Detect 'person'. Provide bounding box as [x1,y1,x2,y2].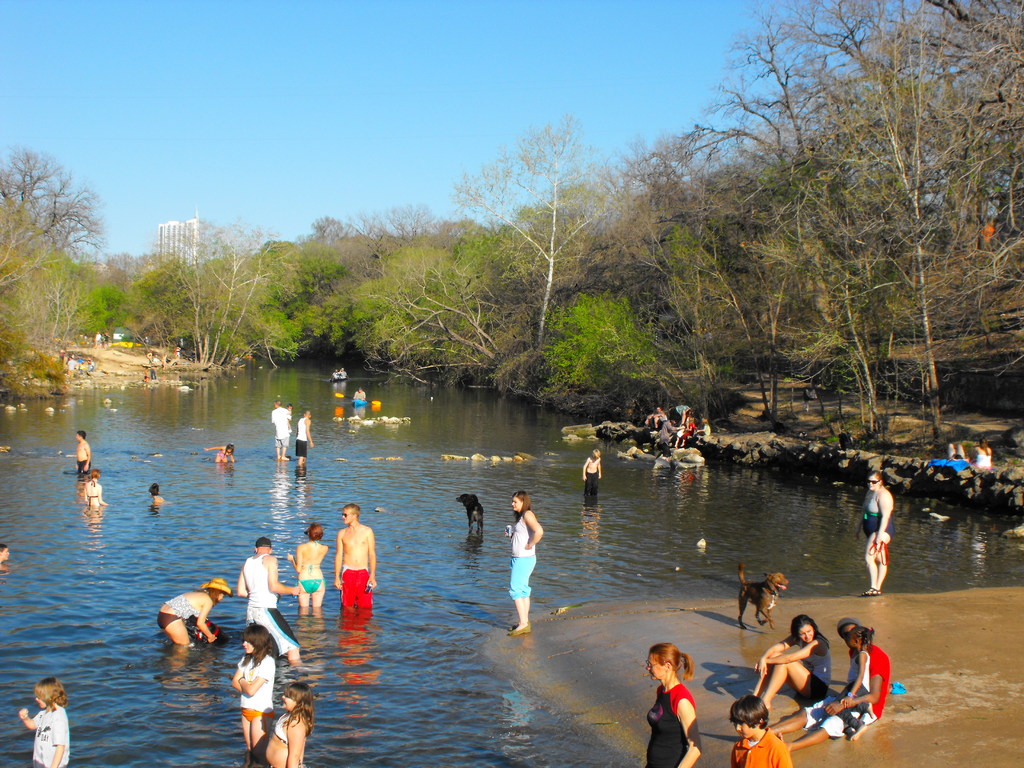
[331,501,381,614].
